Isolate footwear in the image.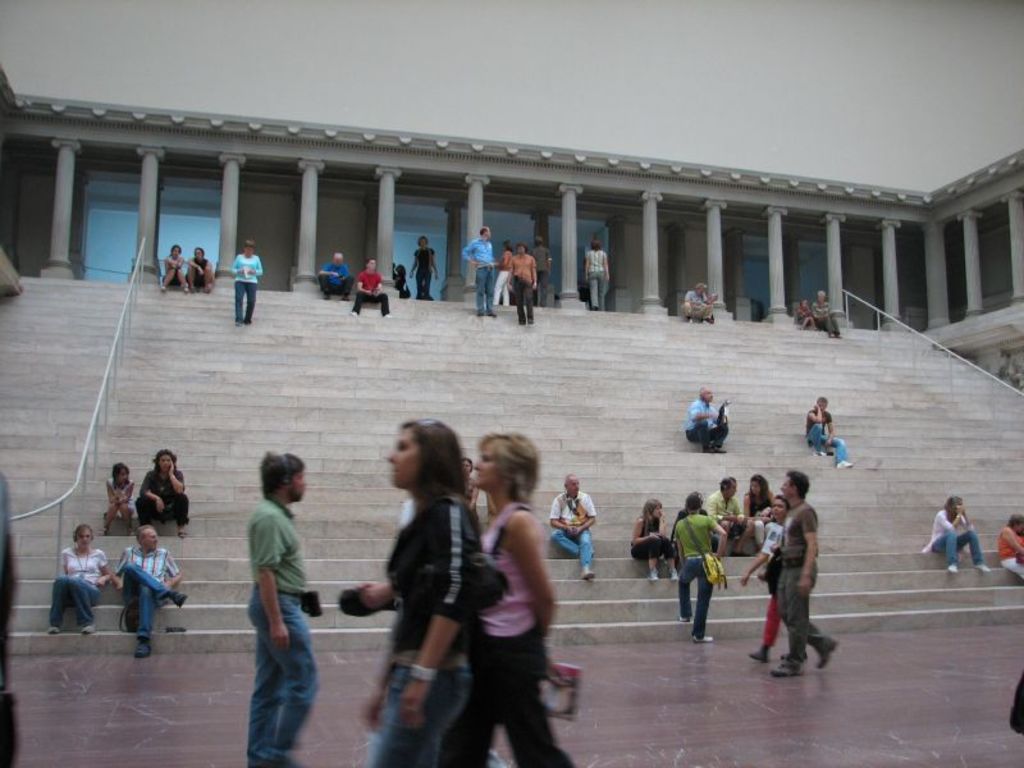
Isolated region: rect(819, 447, 832, 460).
